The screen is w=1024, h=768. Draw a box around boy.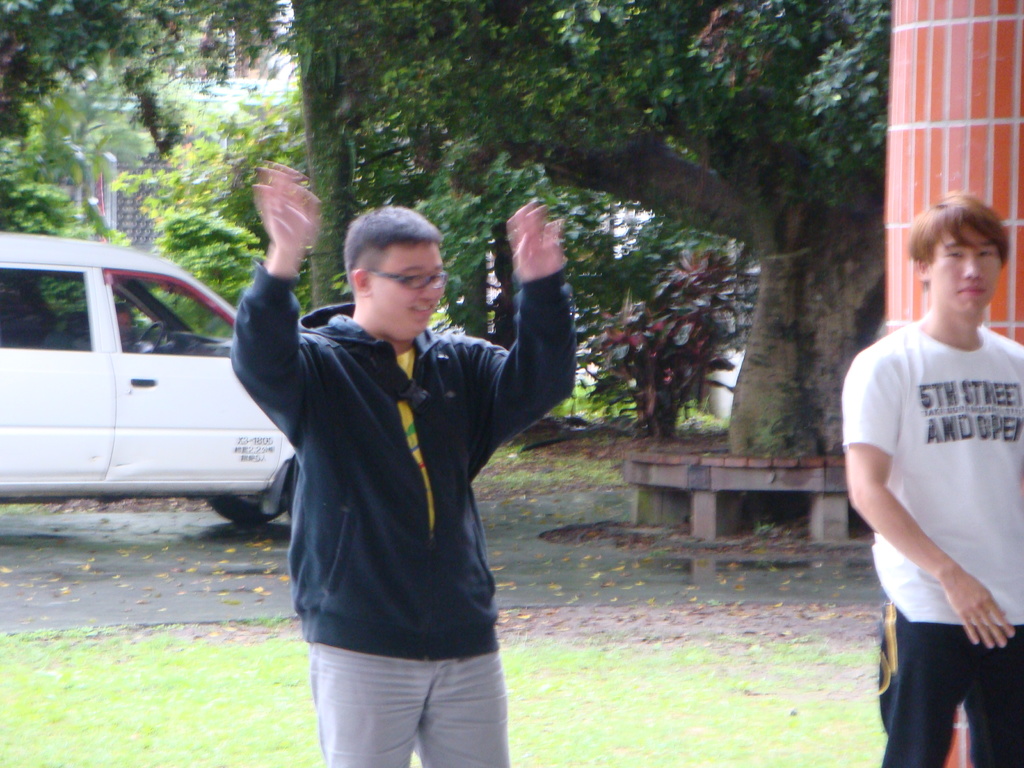
{"left": 840, "top": 188, "right": 1023, "bottom": 767}.
